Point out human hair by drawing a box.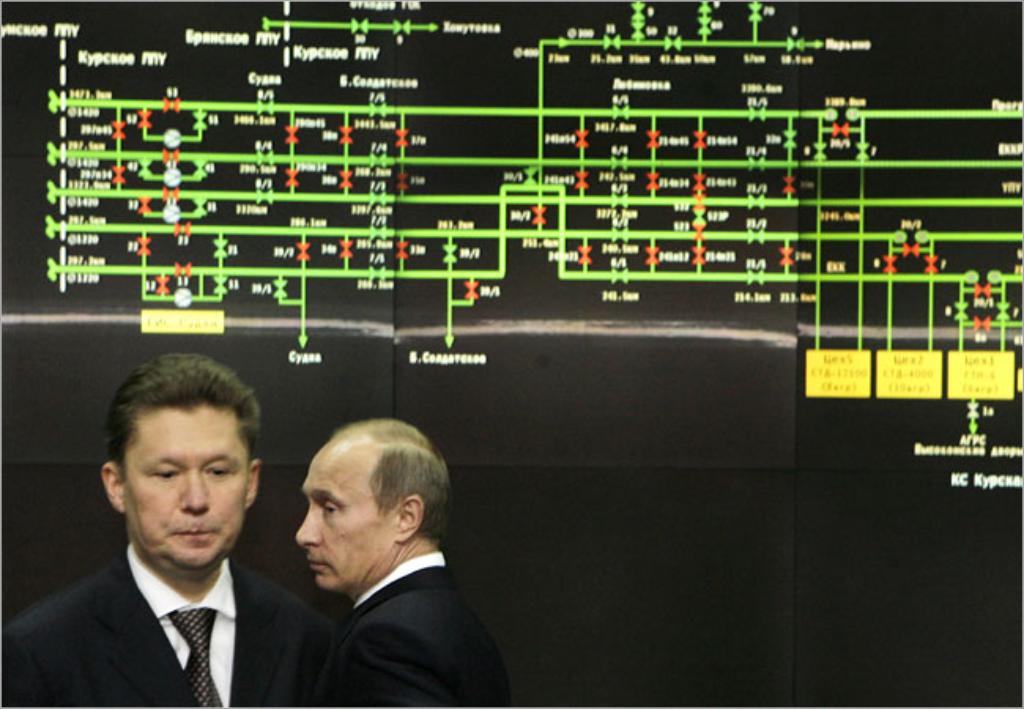
left=336, top=414, right=454, bottom=544.
